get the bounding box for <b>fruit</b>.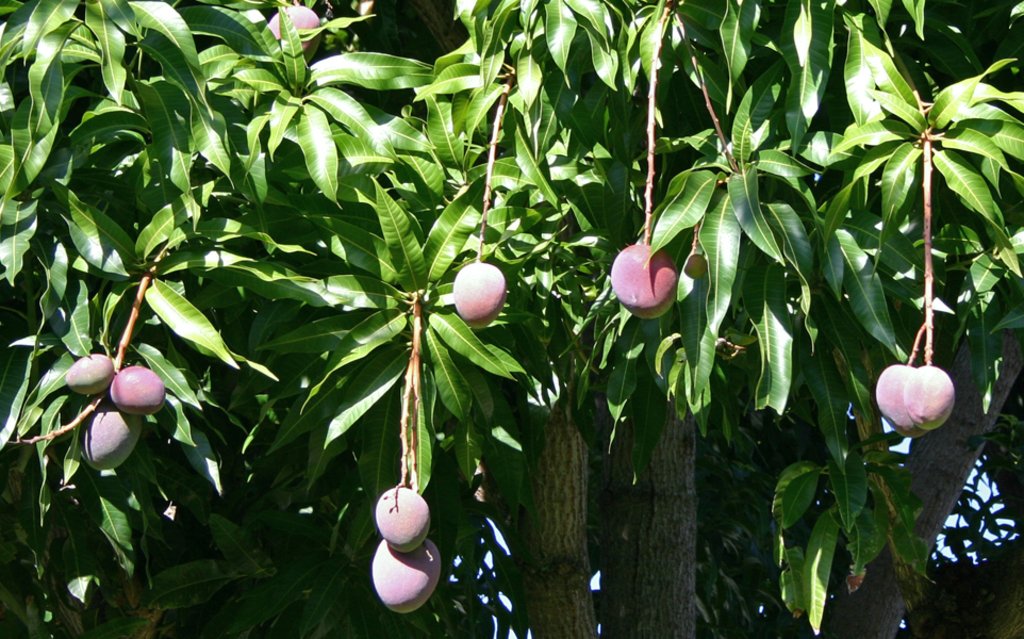
(x1=106, y1=368, x2=167, y2=411).
